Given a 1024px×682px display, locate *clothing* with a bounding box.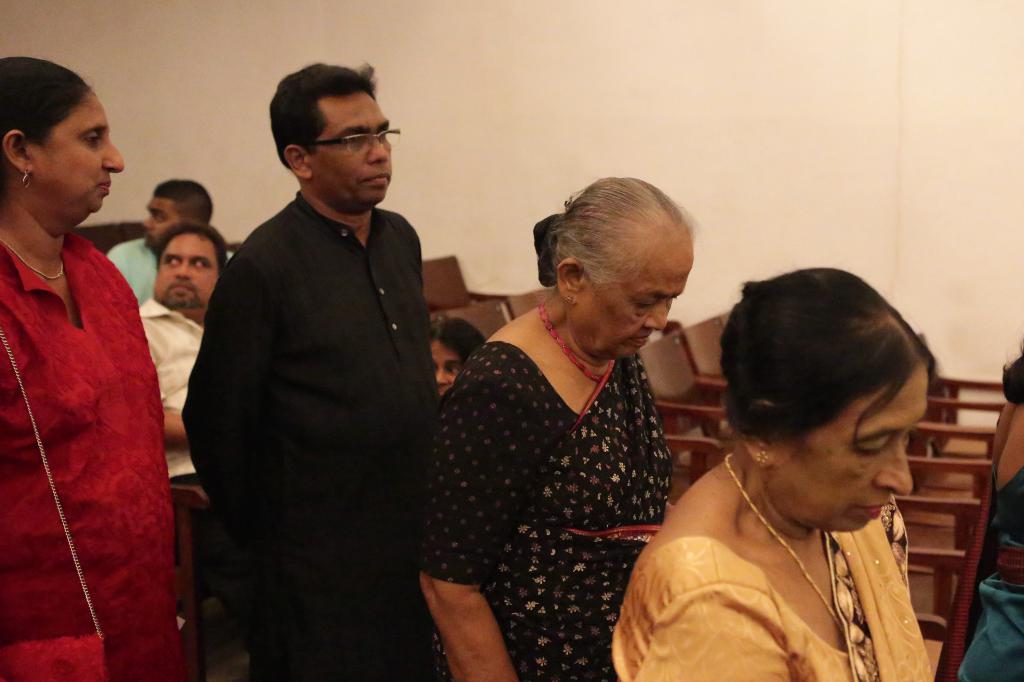
Located: box=[177, 194, 443, 681].
